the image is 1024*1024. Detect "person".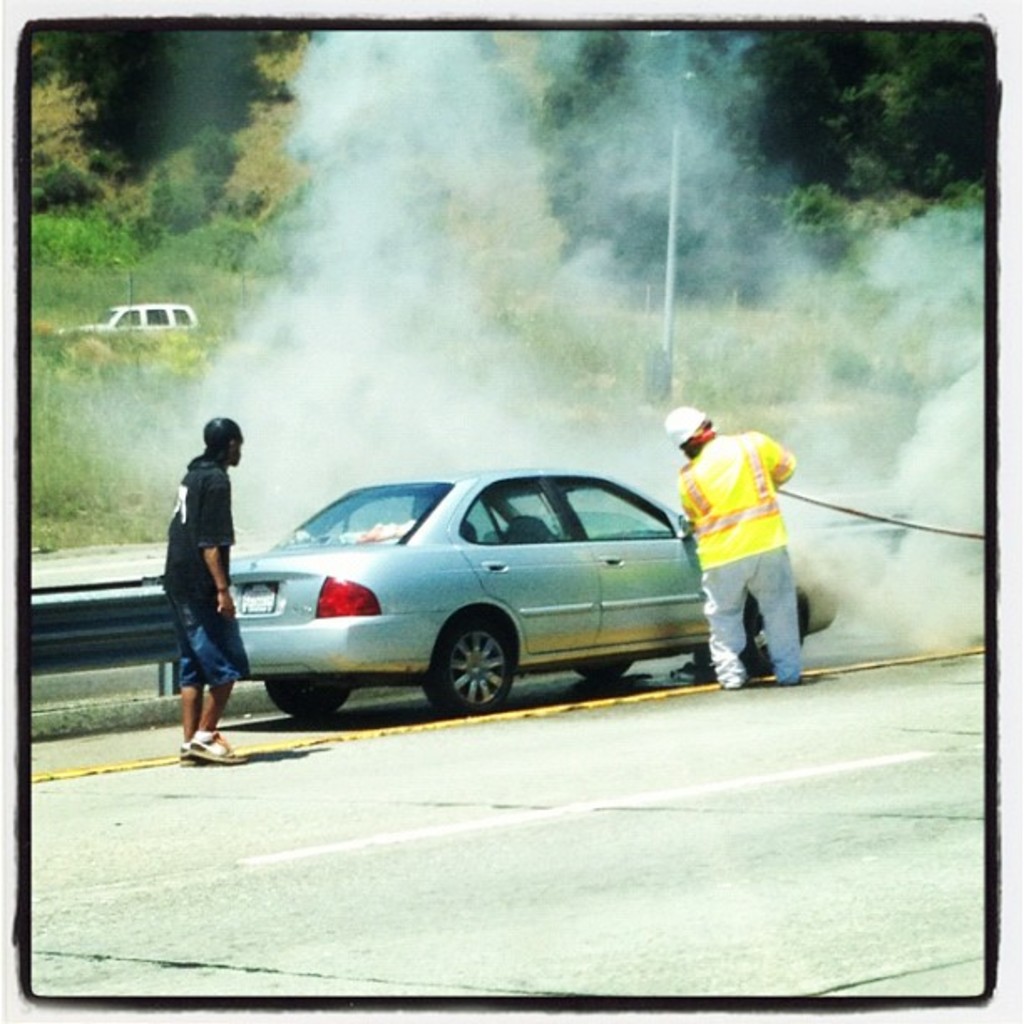
Detection: <box>666,402,798,684</box>.
